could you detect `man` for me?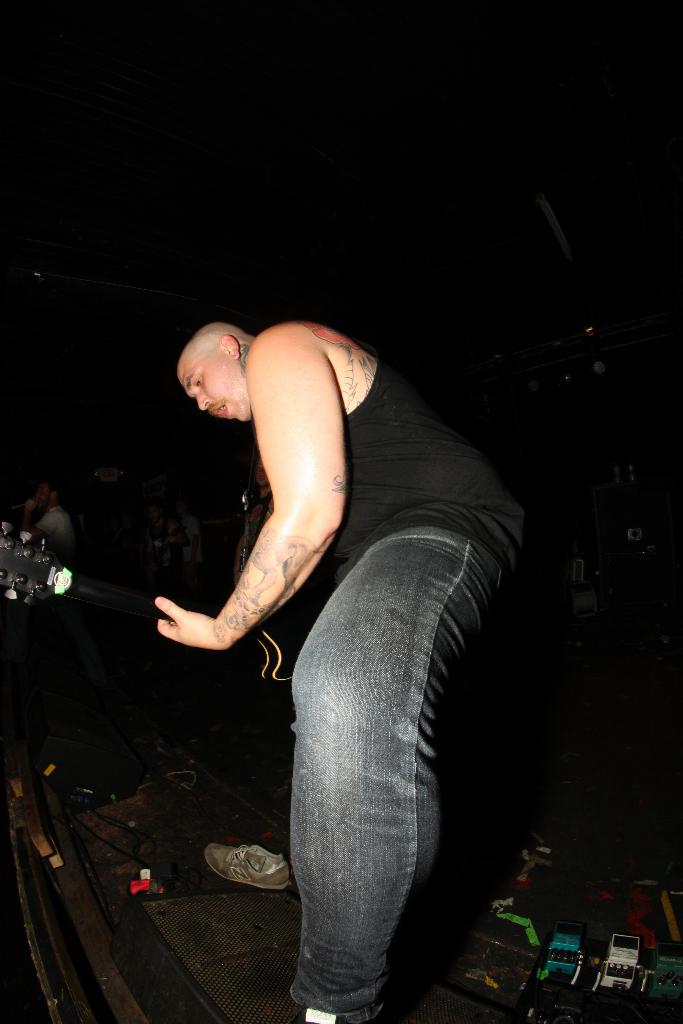
Detection result: {"left": 120, "top": 274, "right": 549, "bottom": 1001}.
